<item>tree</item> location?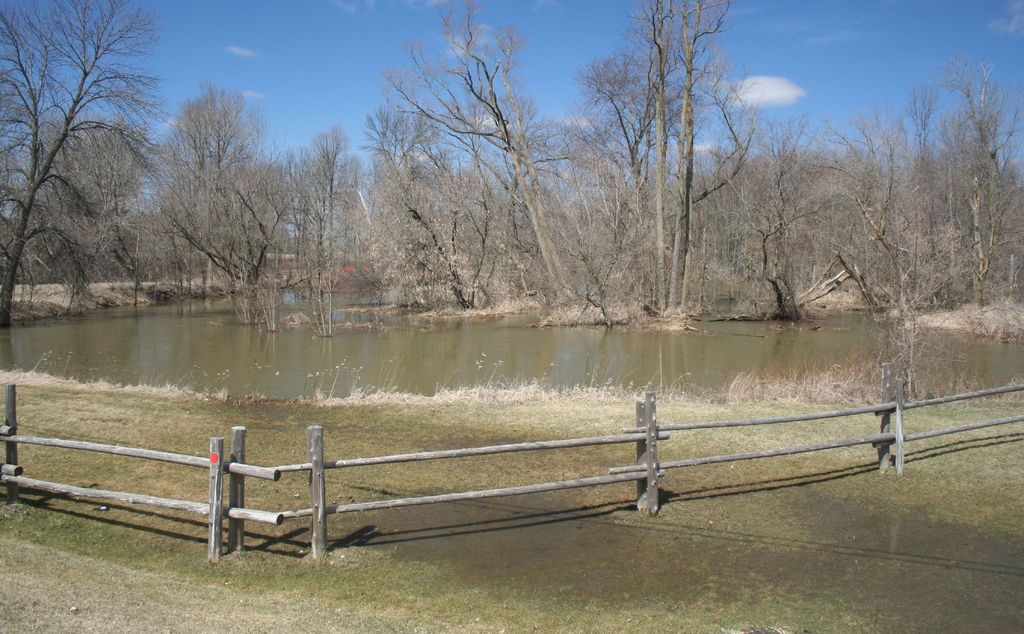
{"left": 143, "top": 80, "right": 278, "bottom": 303}
